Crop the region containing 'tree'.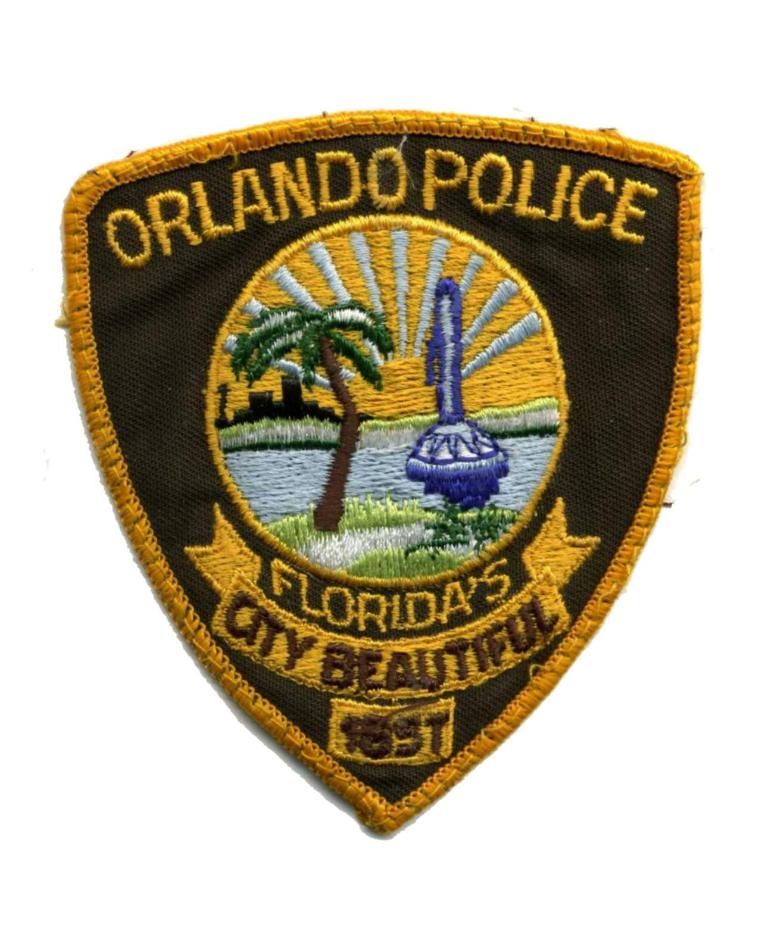
Crop region: box(229, 302, 399, 536).
